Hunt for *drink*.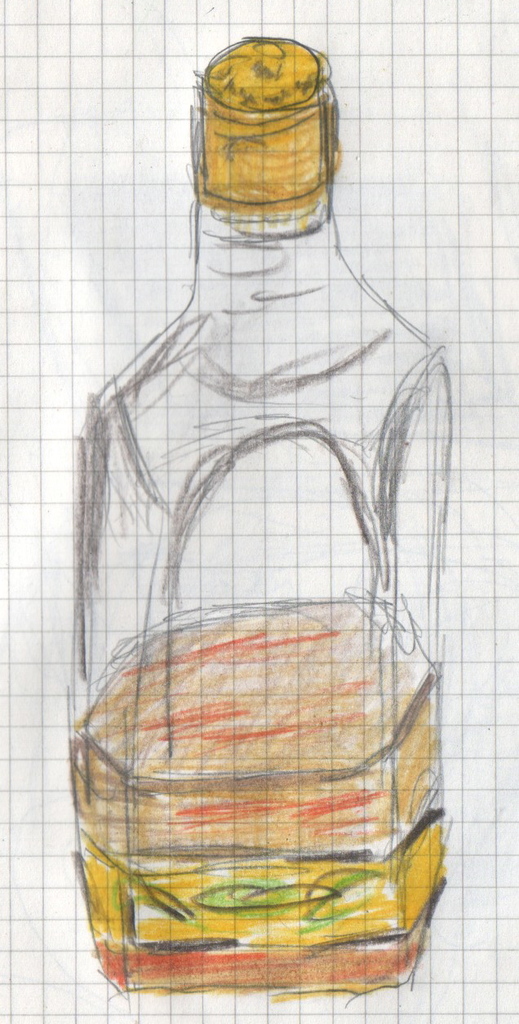
Hunted down at region(69, 611, 446, 982).
